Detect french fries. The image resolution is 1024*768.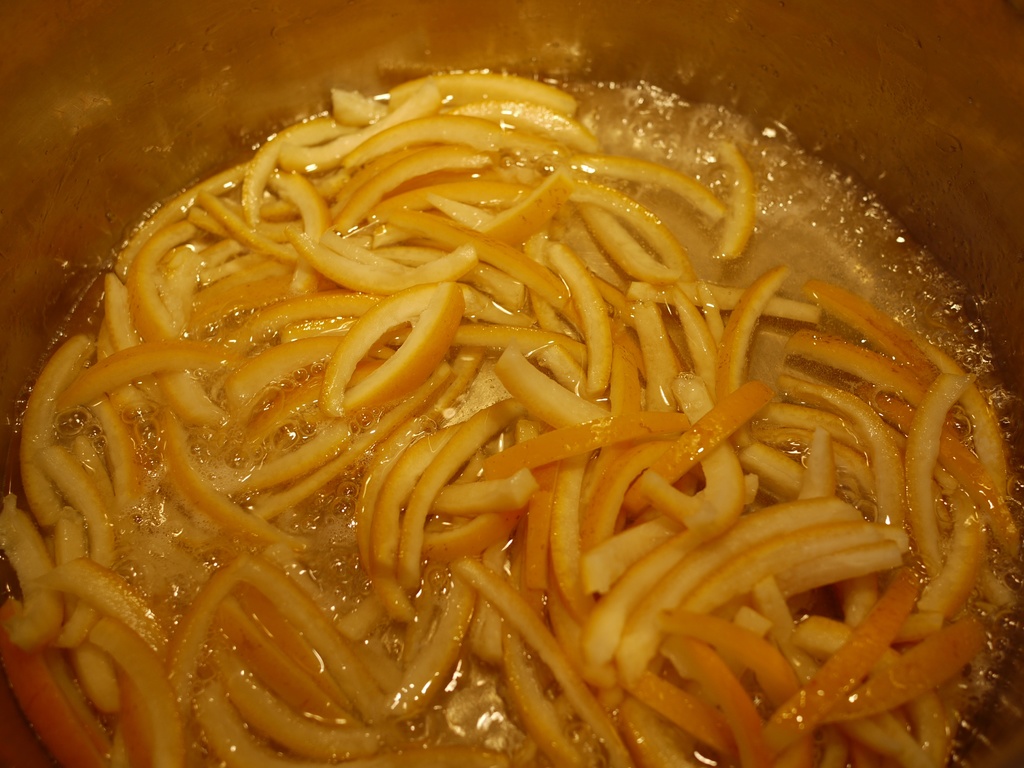
[left=171, top=549, right=268, bottom=767].
